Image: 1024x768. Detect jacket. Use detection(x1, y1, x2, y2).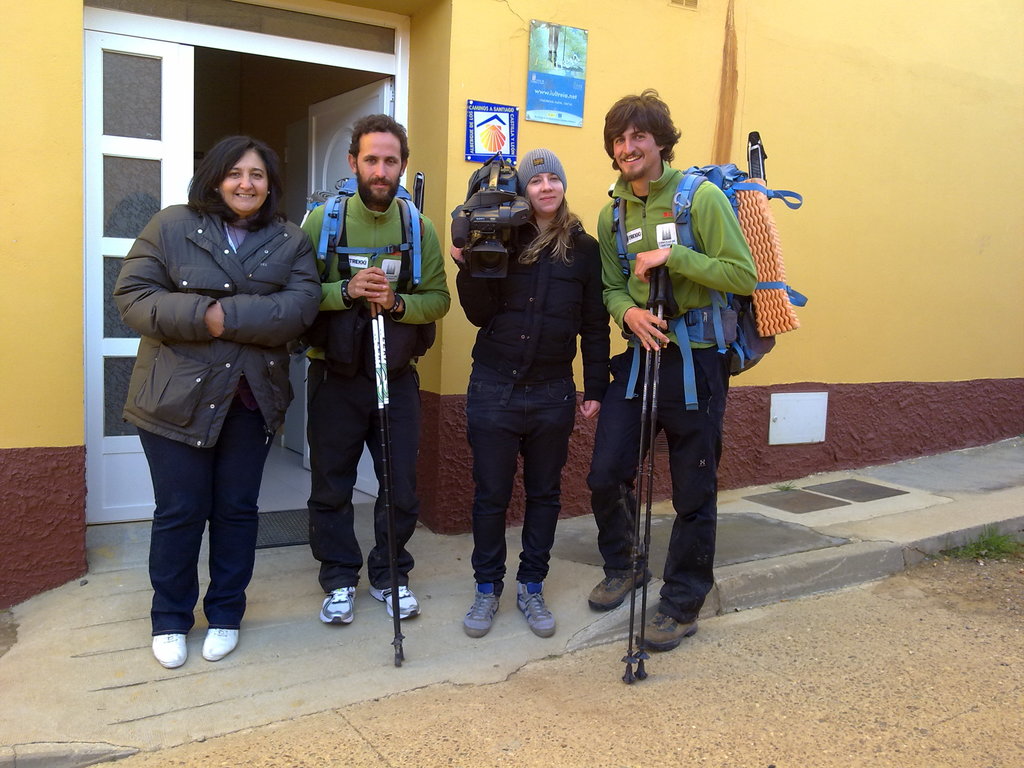
detection(148, 150, 322, 417).
